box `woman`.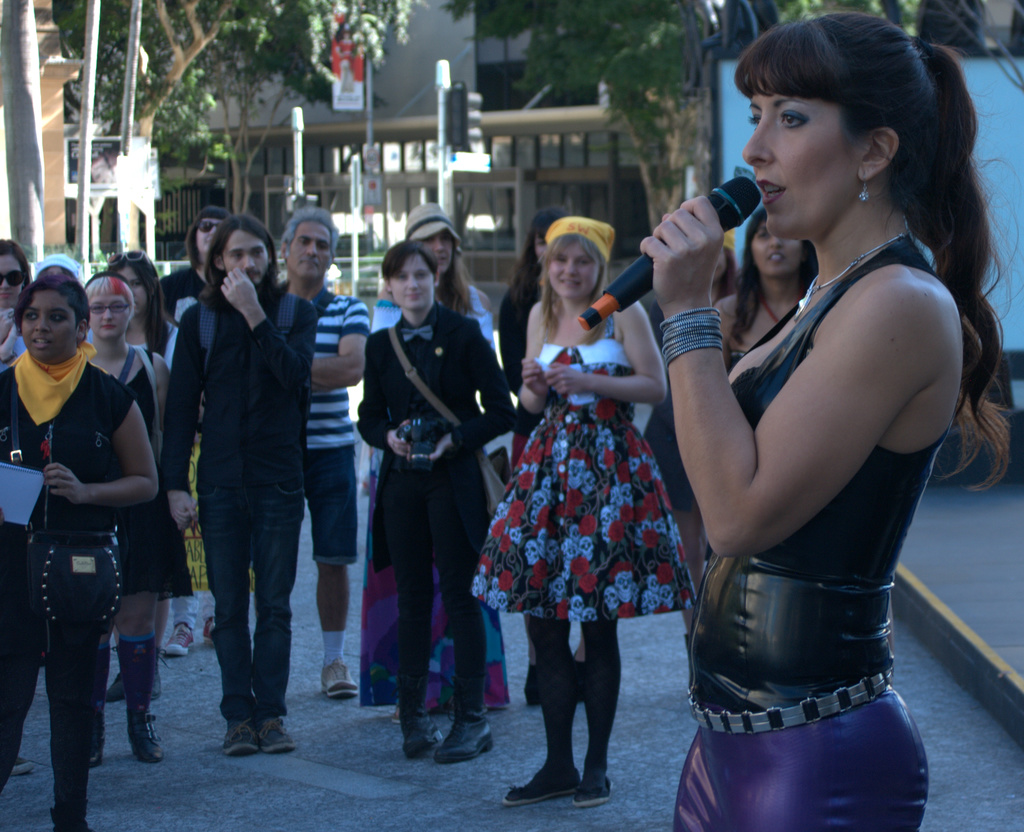
<bbox>461, 217, 705, 813</bbox>.
